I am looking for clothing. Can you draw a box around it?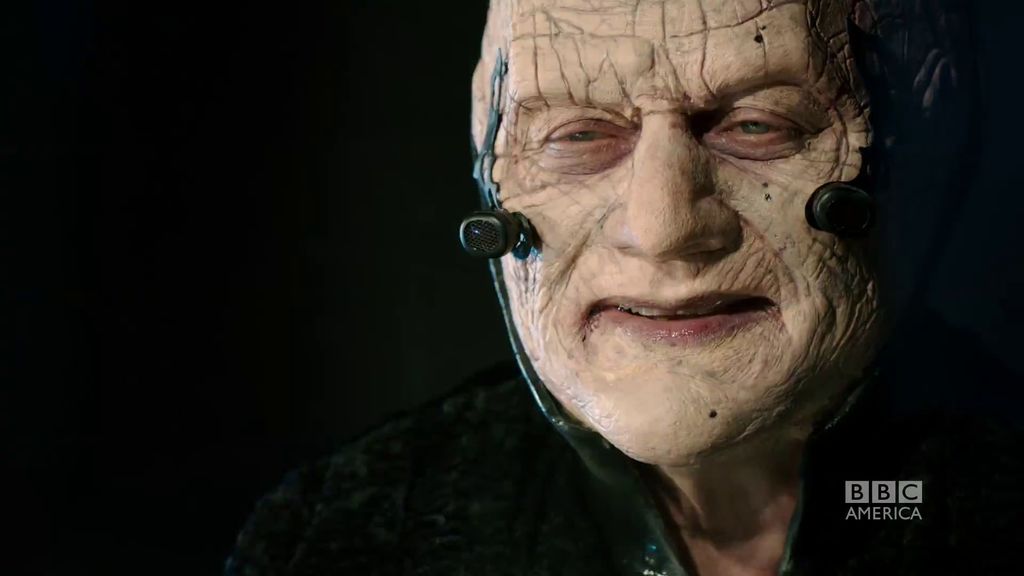
Sure, the bounding box is l=216, t=378, r=1023, b=575.
